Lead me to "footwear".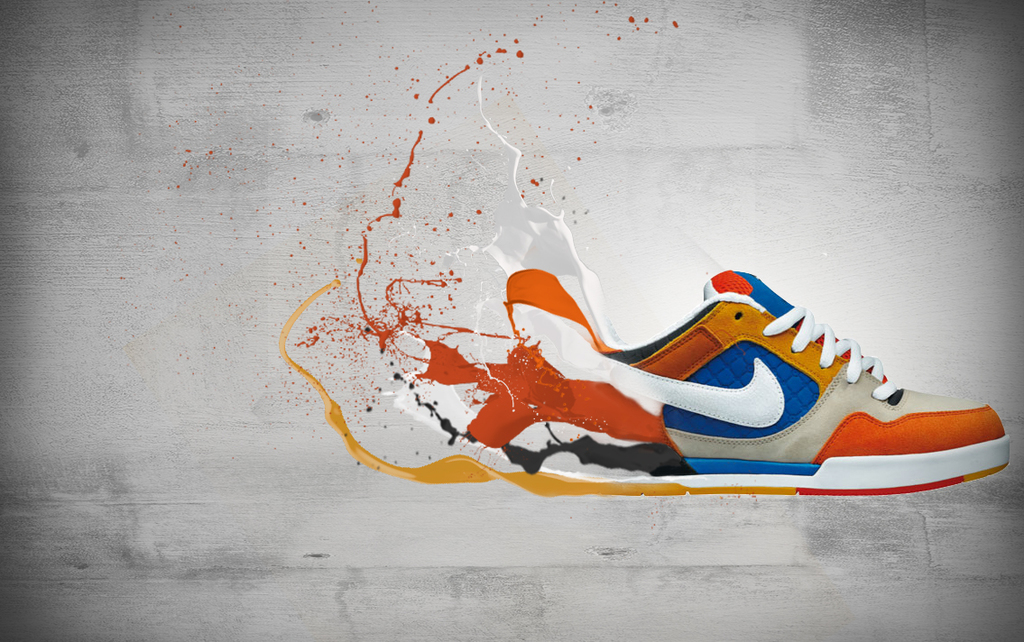
Lead to 497, 271, 1023, 477.
